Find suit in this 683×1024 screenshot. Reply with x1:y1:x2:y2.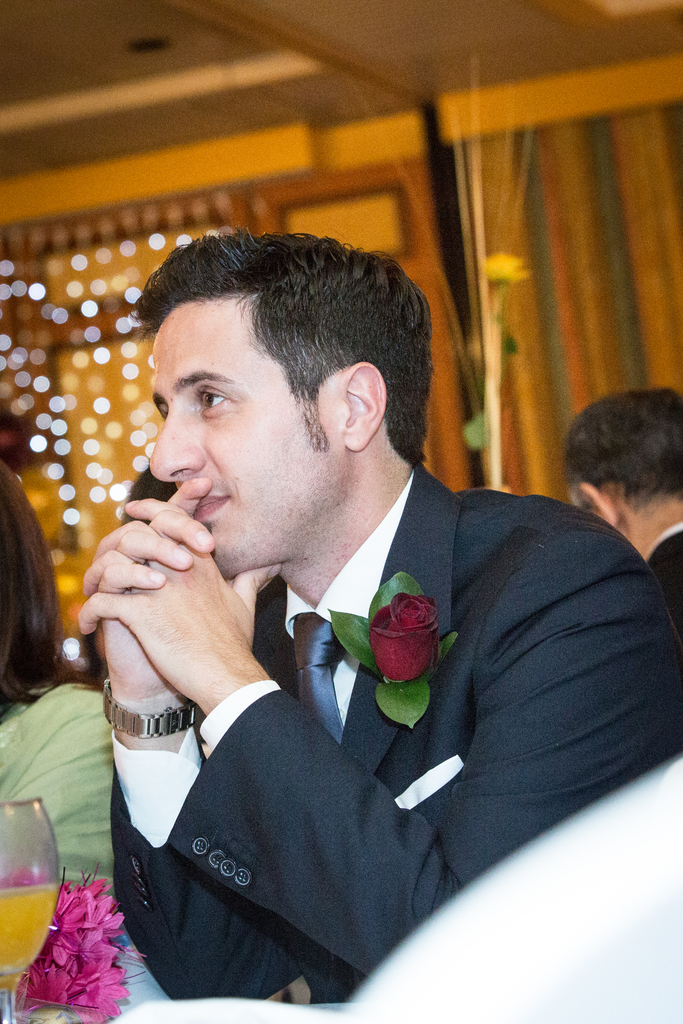
108:264:624:993.
